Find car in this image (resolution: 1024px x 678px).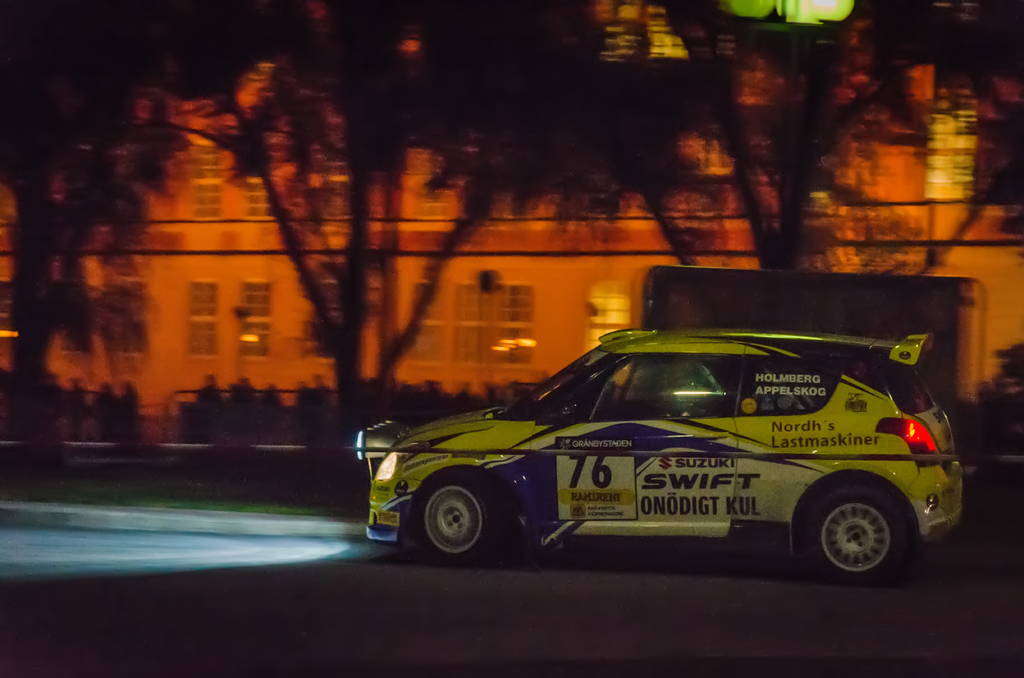
region(355, 328, 960, 583).
